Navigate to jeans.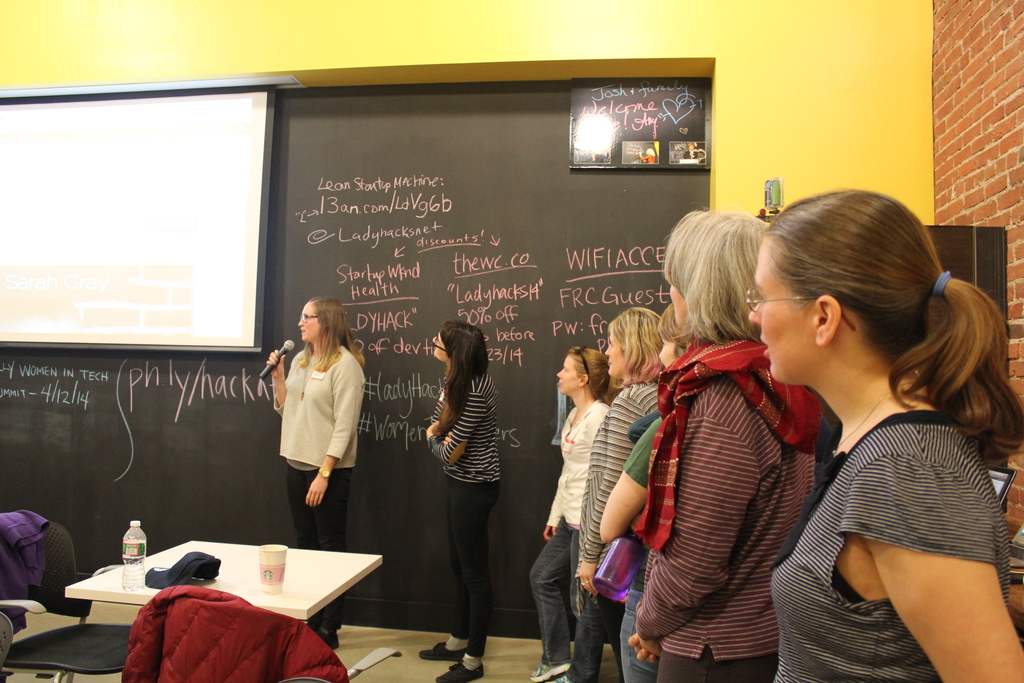
Navigation target: 440:472:500:653.
